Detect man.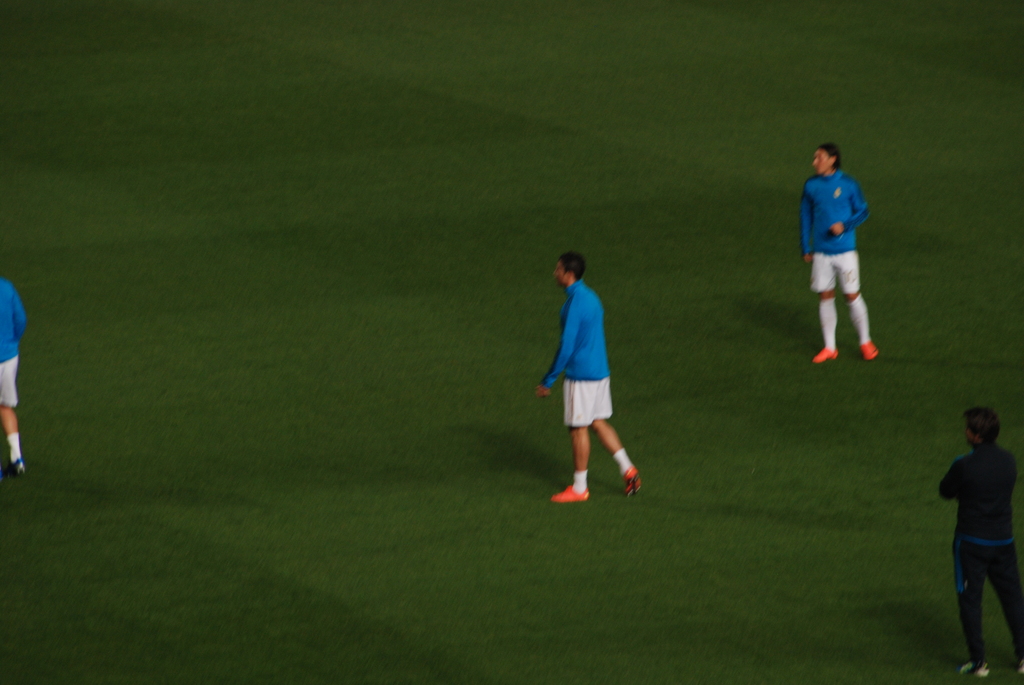
Detected at rect(799, 141, 881, 365).
